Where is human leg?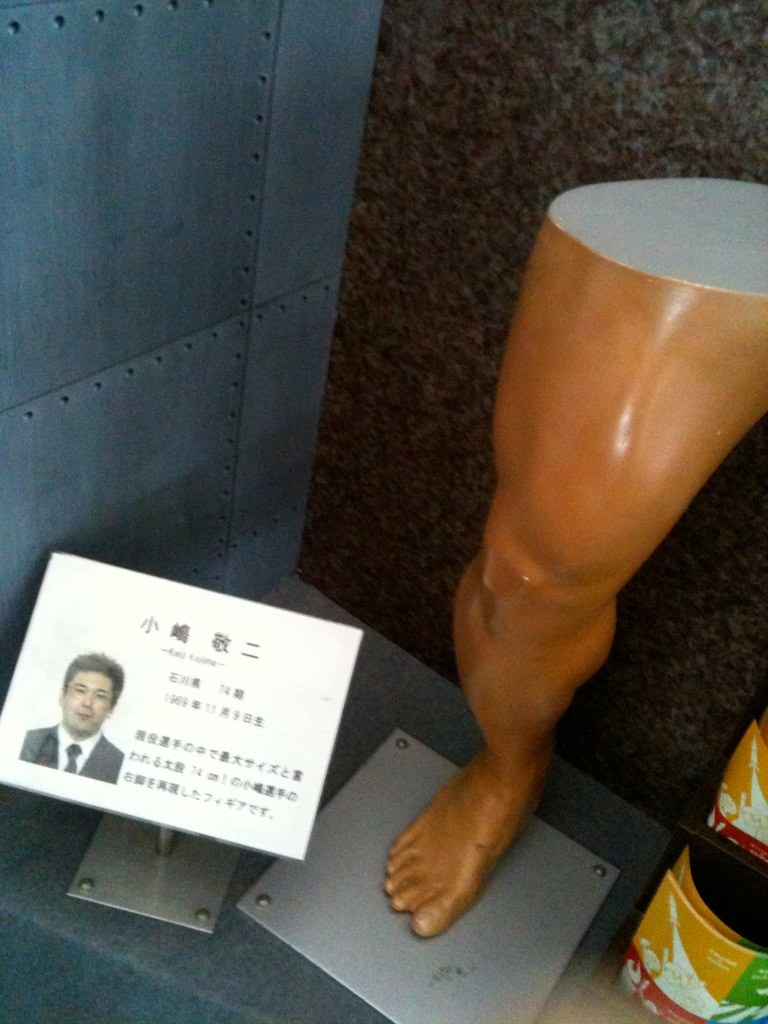
<bbox>380, 169, 767, 940</bbox>.
